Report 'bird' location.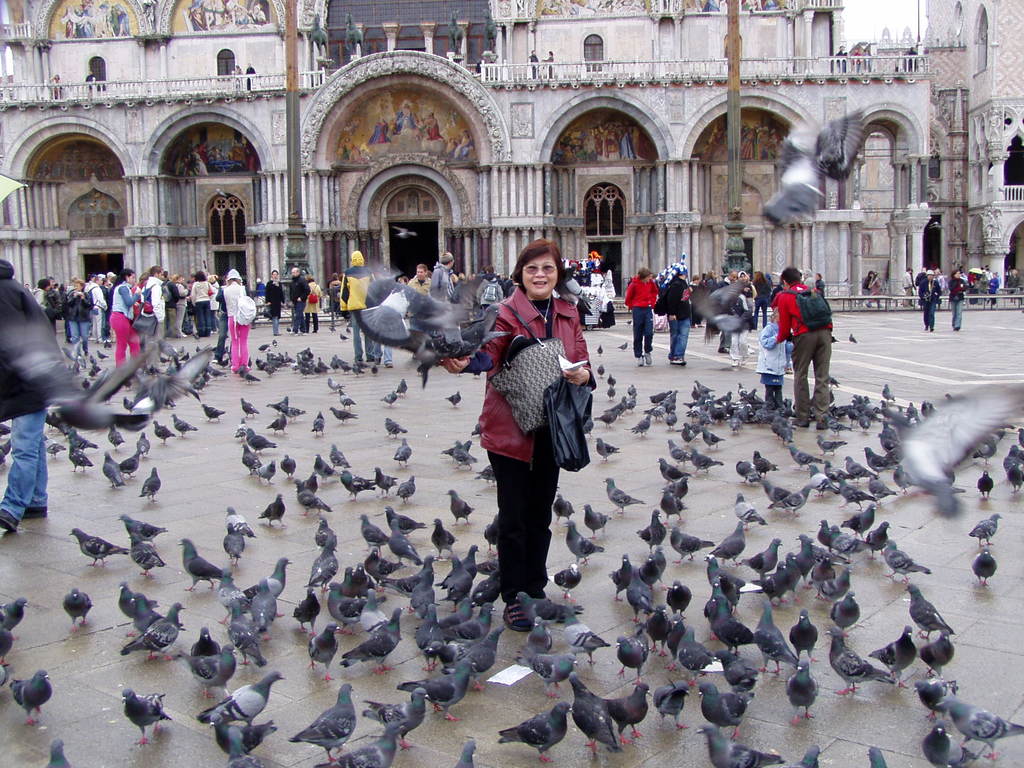
Report: <region>58, 435, 99, 451</region>.
